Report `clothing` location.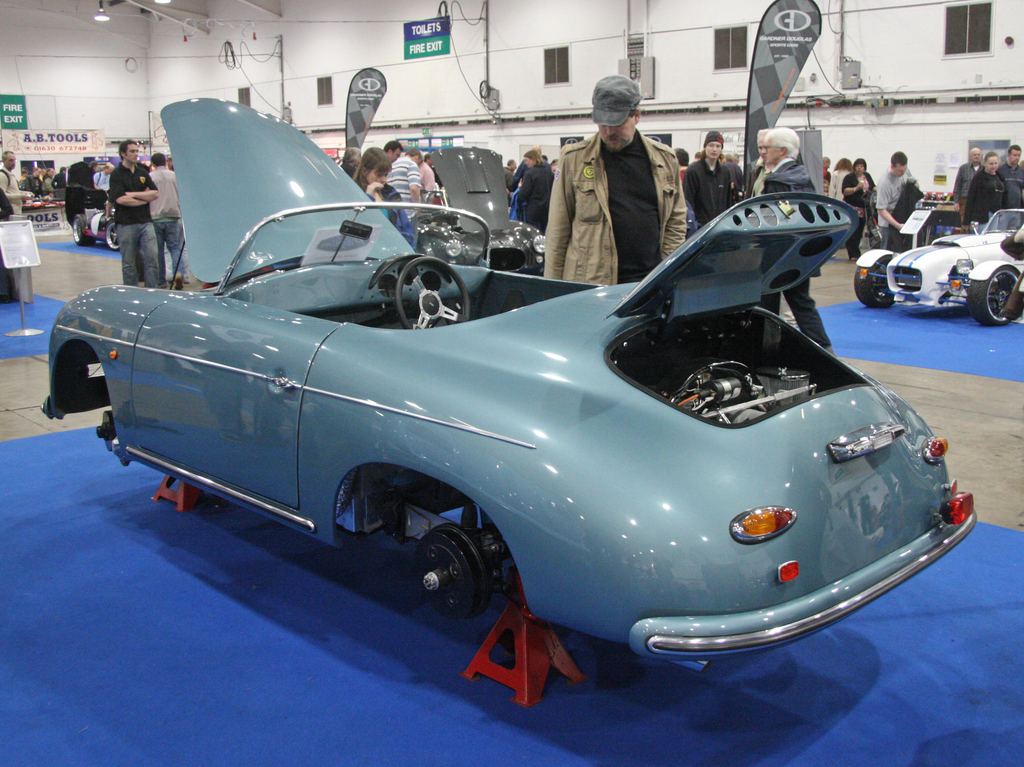
Report: BBox(362, 182, 418, 251).
